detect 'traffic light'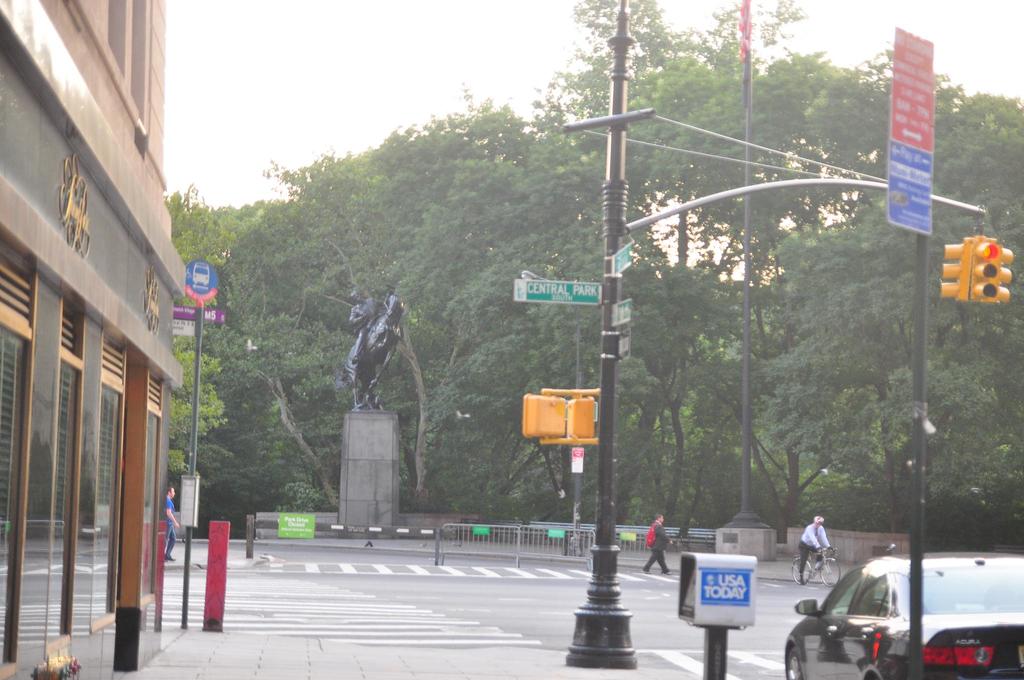
[left=522, top=393, right=564, bottom=438]
